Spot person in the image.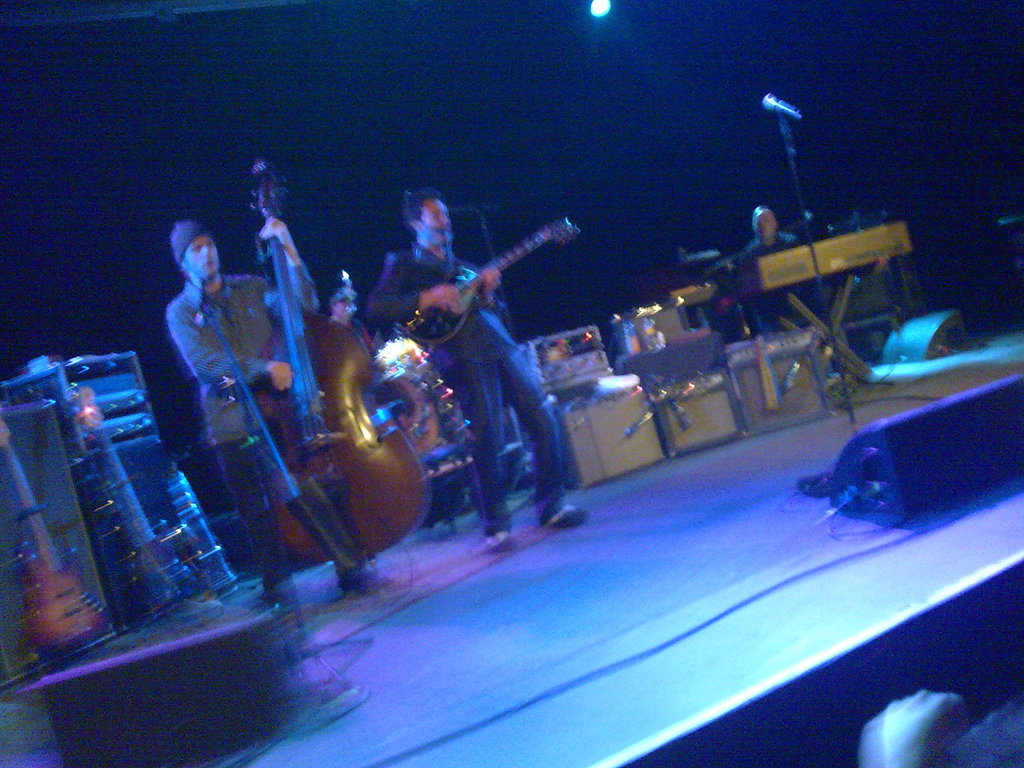
person found at <bbox>410, 187, 568, 551</bbox>.
